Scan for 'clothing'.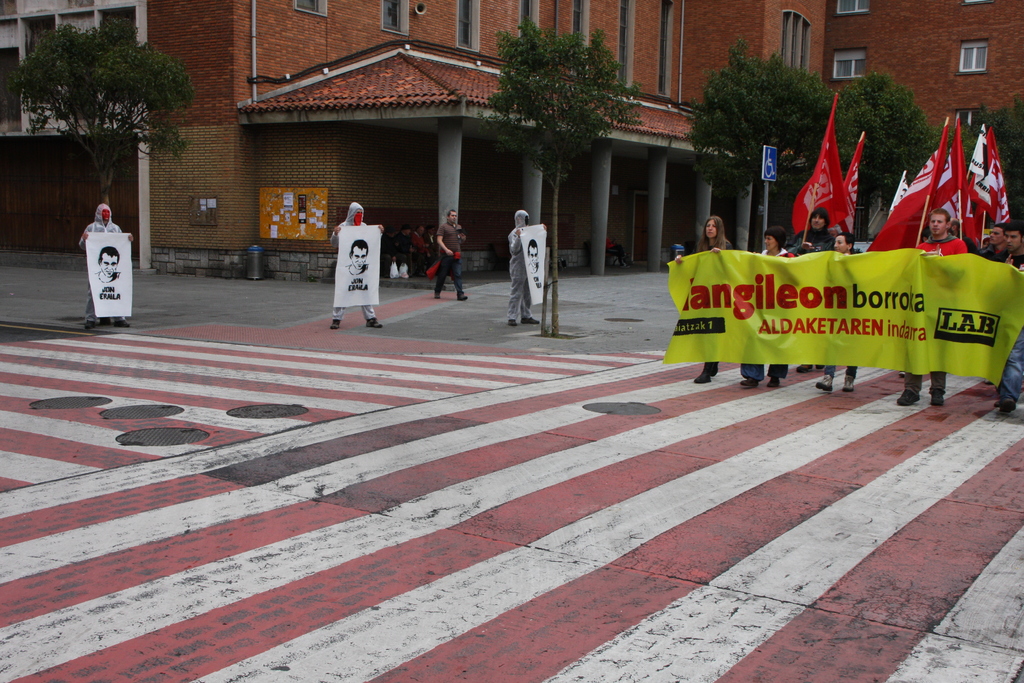
Scan result: [x1=790, y1=230, x2=835, y2=255].
